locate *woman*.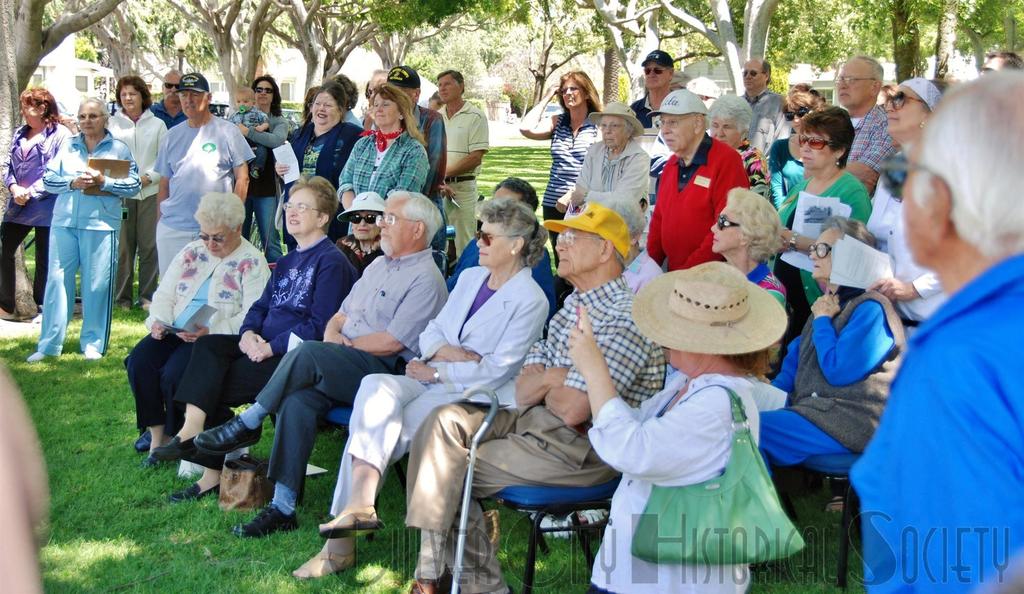
Bounding box: <box>567,253,790,592</box>.
